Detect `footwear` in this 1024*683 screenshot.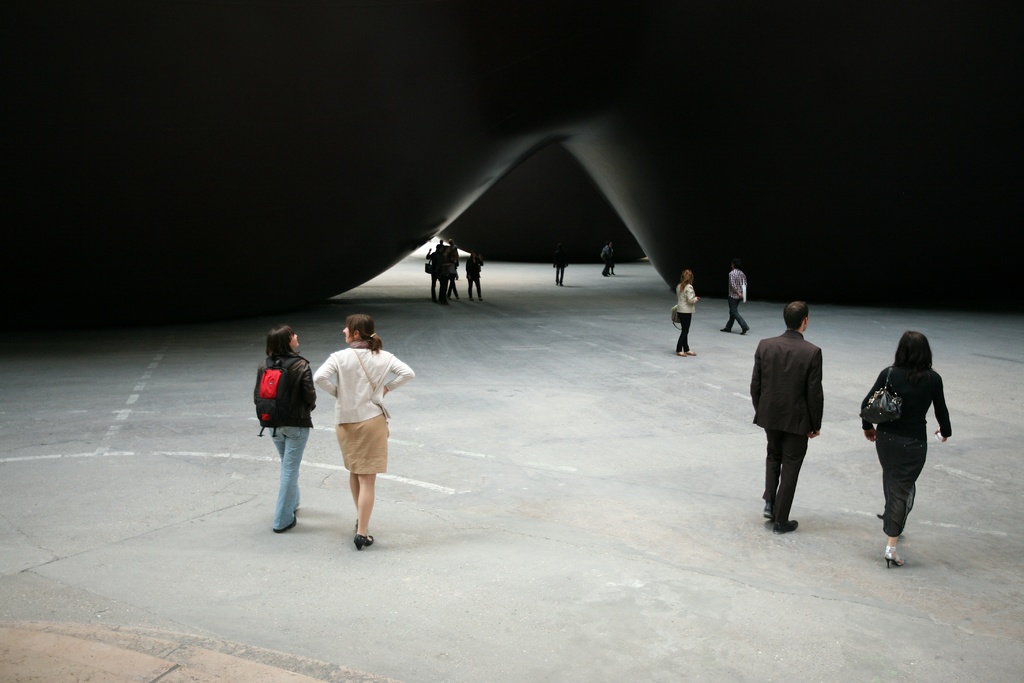
Detection: region(272, 508, 300, 532).
